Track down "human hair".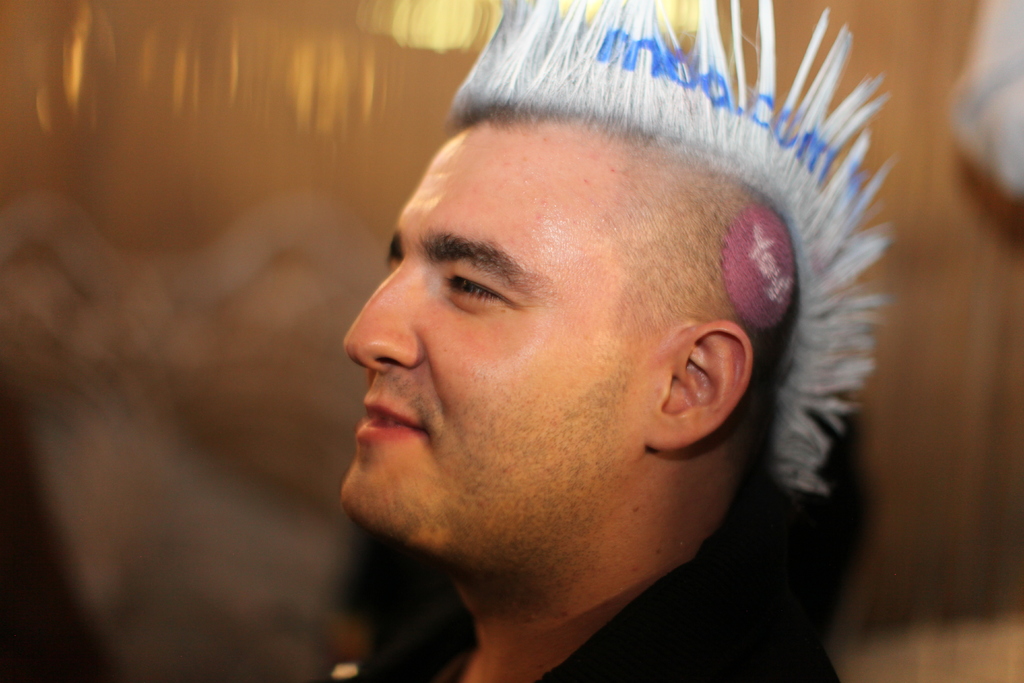
Tracked to detection(471, 104, 803, 379).
